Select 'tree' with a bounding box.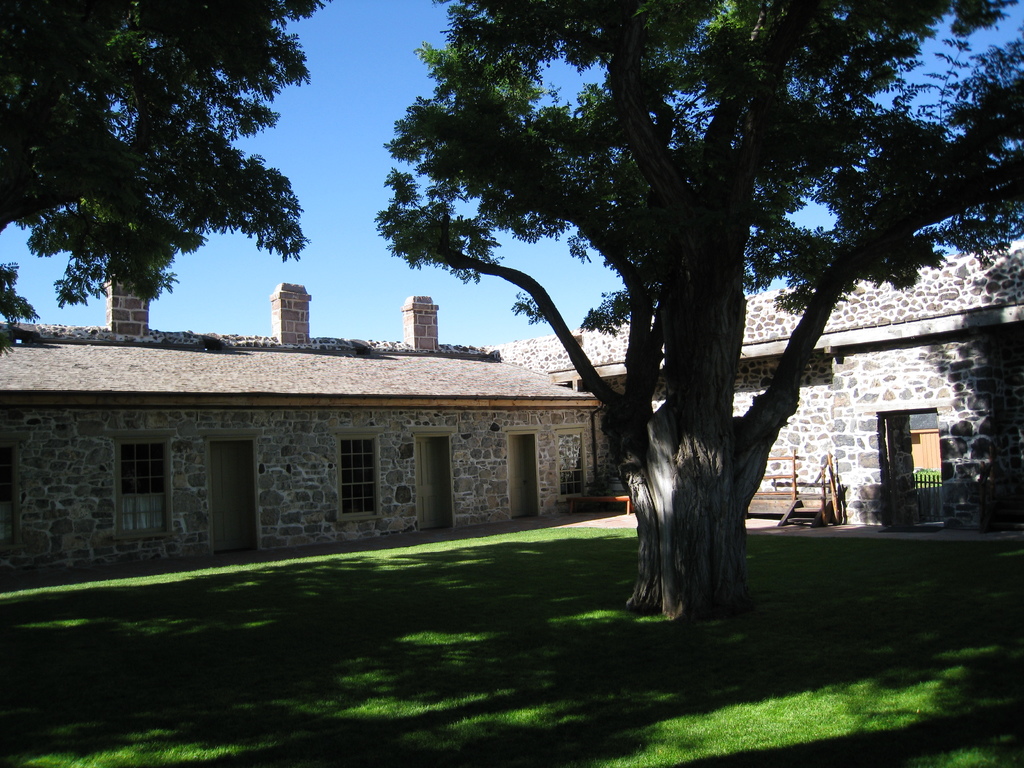
[x1=298, y1=3, x2=995, y2=611].
